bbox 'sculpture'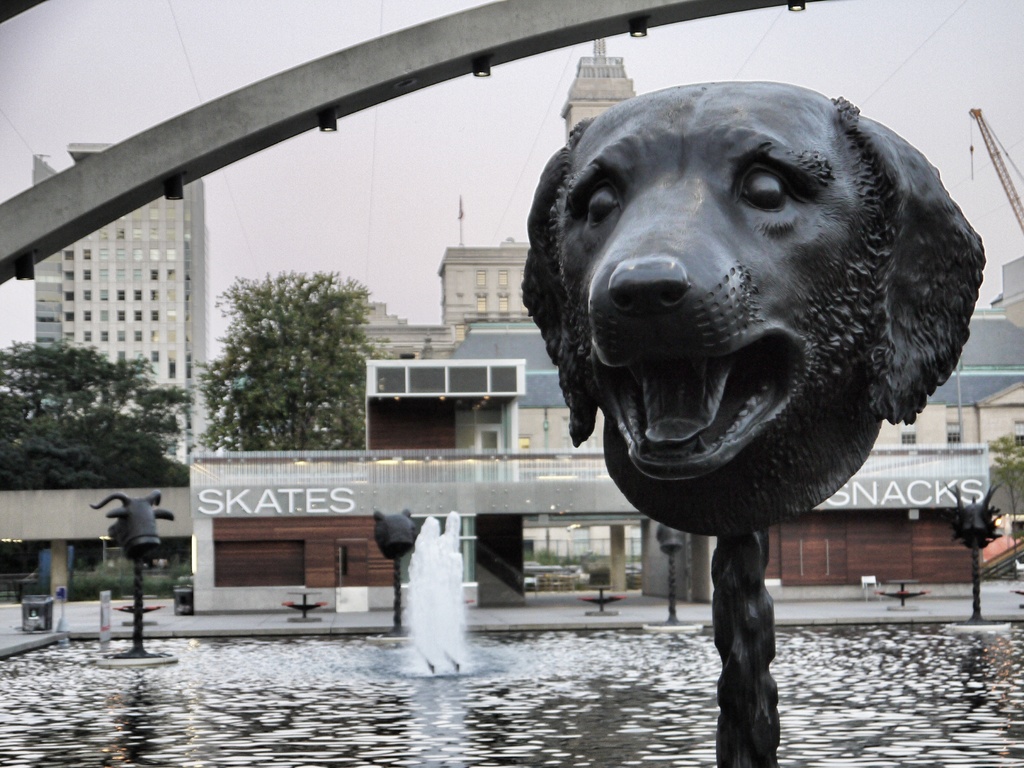
l=362, t=507, r=408, b=612
